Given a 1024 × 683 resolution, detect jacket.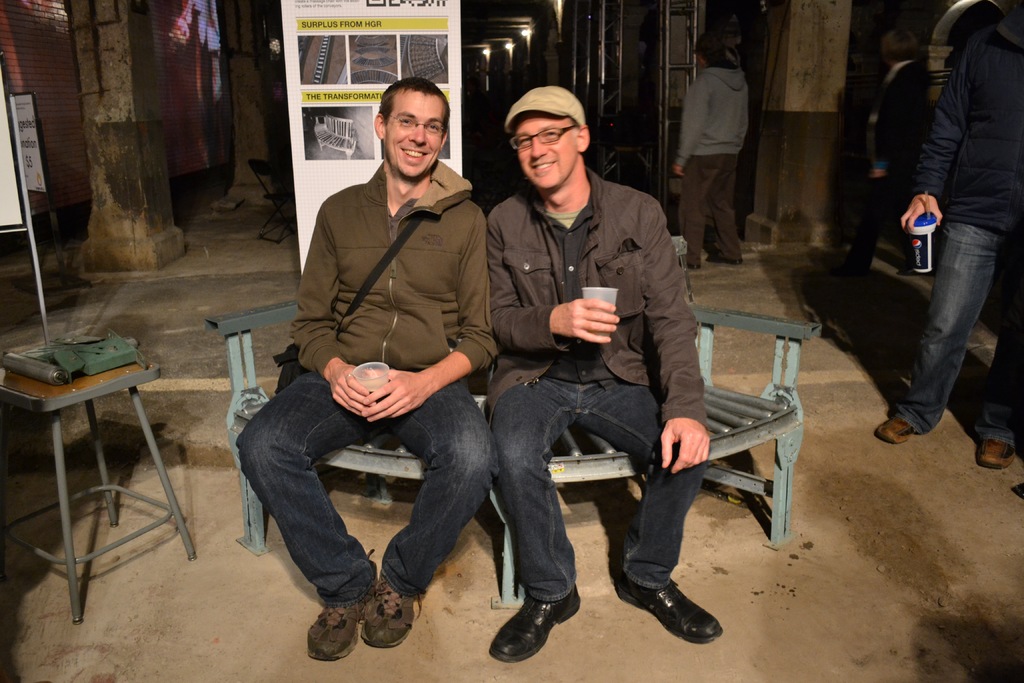
bbox(291, 151, 490, 378).
